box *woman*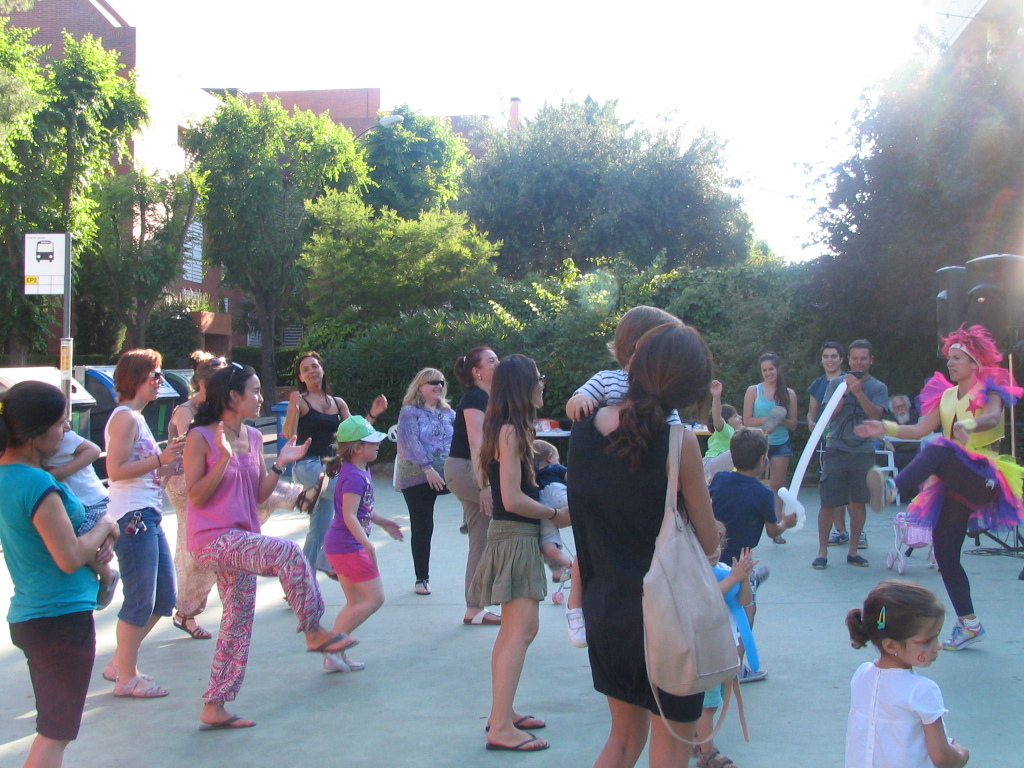
BBox(275, 349, 391, 617)
